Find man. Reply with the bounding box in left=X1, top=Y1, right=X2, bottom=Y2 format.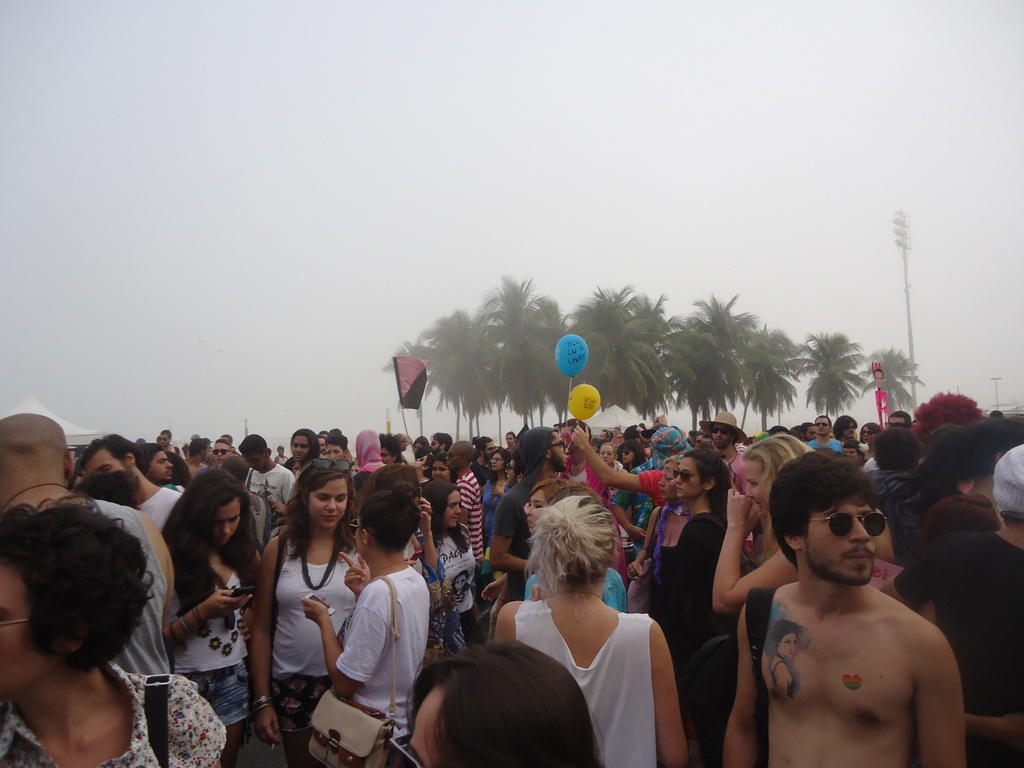
left=157, top=431, right=177, bottom=444.
